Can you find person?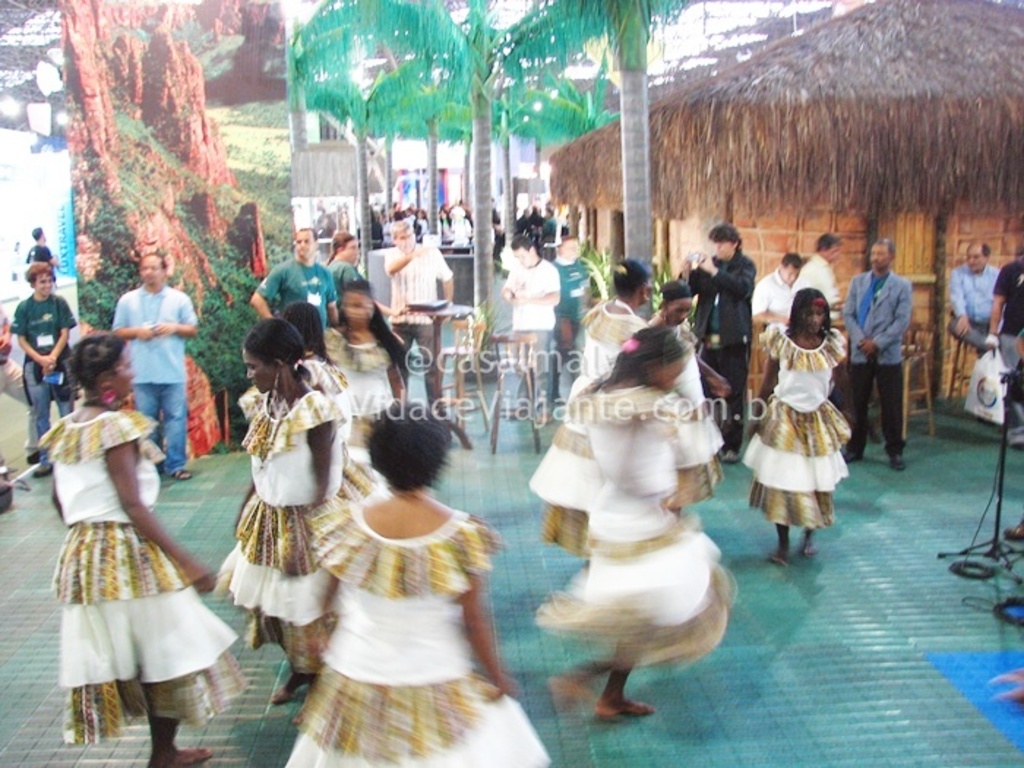
Yes, bounding box: detection(806, 233, 847, 335).
